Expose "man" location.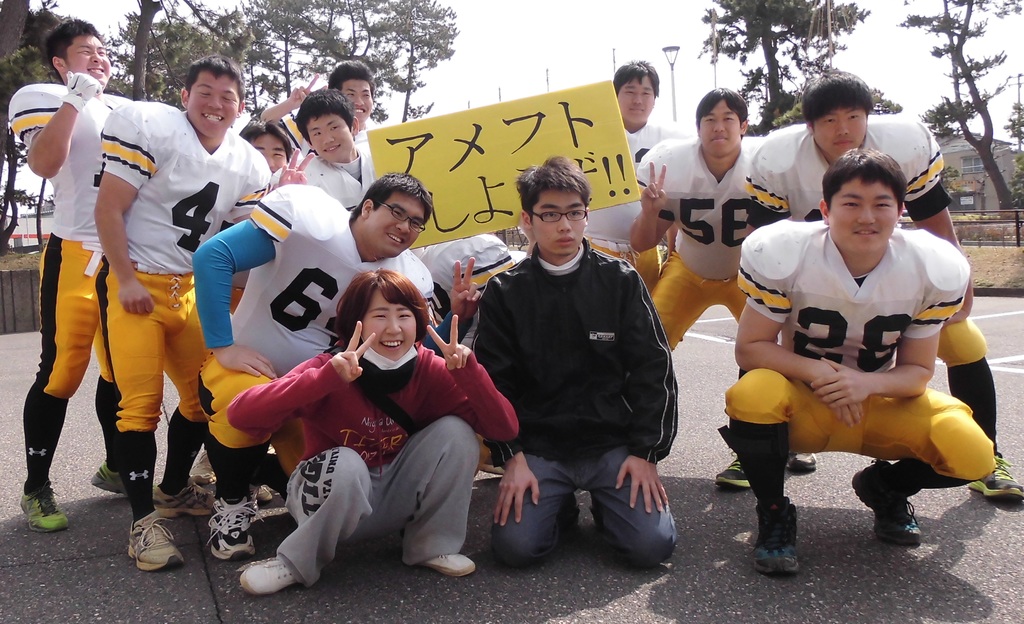
Exposed at <bbox>260, 56, 380, 141</bbox>.
